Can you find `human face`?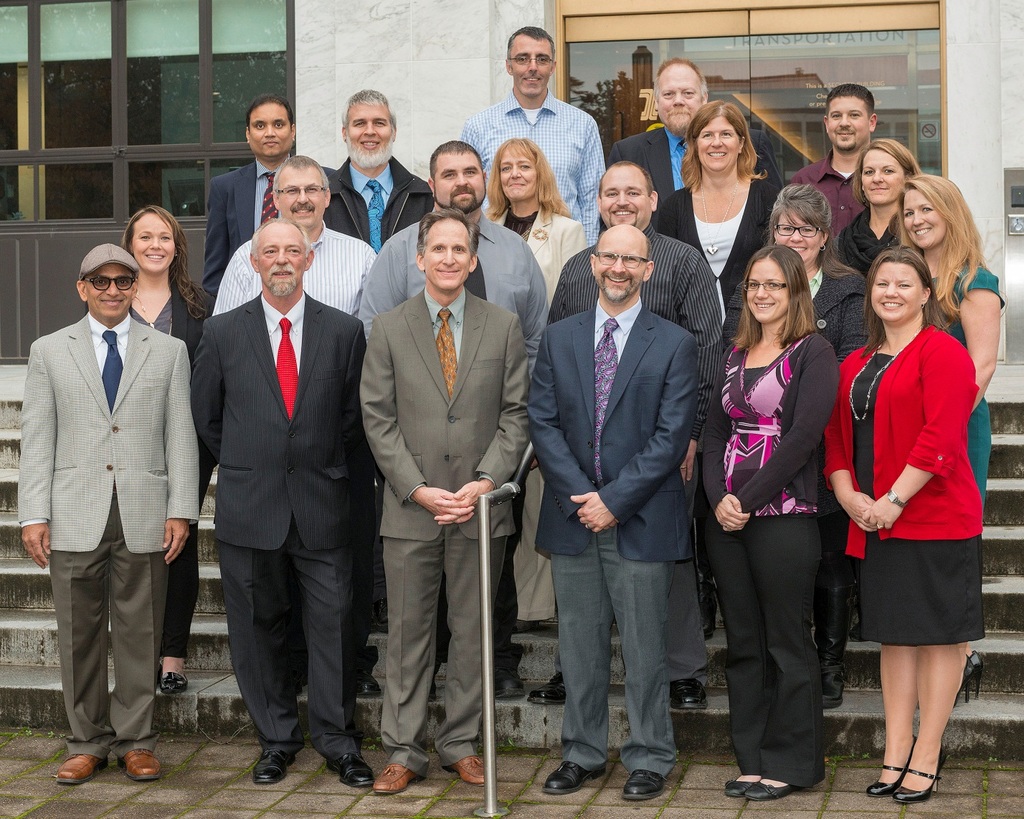
Yes, bounding box: BBox(863, 151, 905, 206).
